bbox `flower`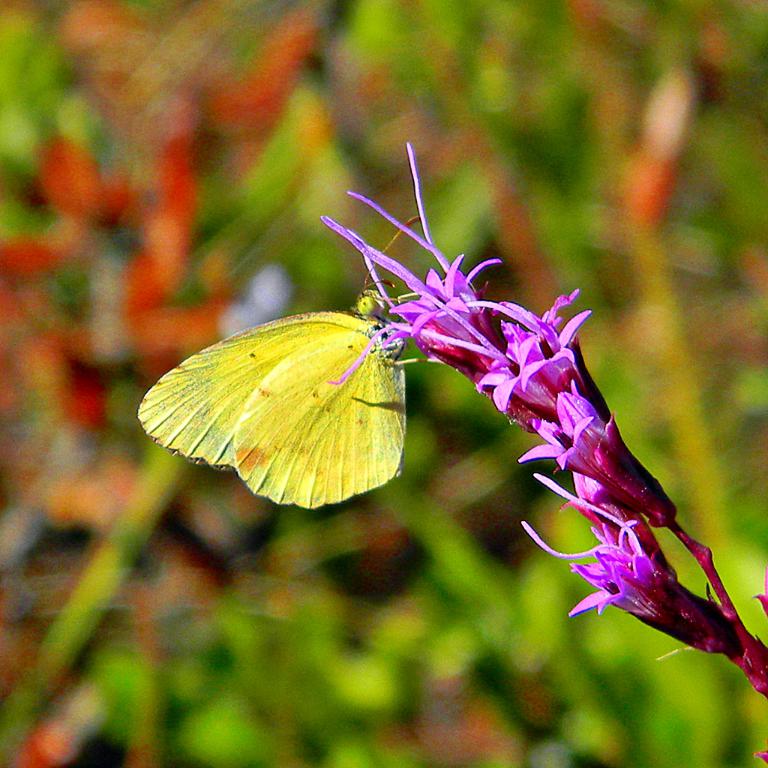
BBox(470, 308, 598, 409)
